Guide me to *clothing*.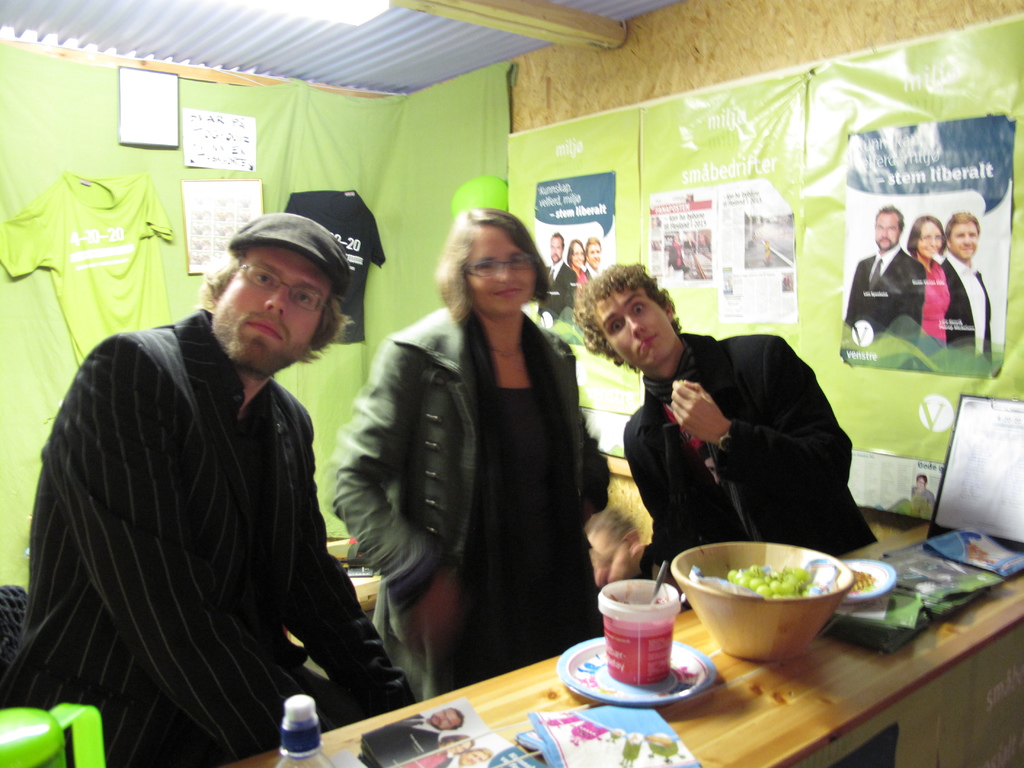
Guidance: (436, 751, 464, 765).
